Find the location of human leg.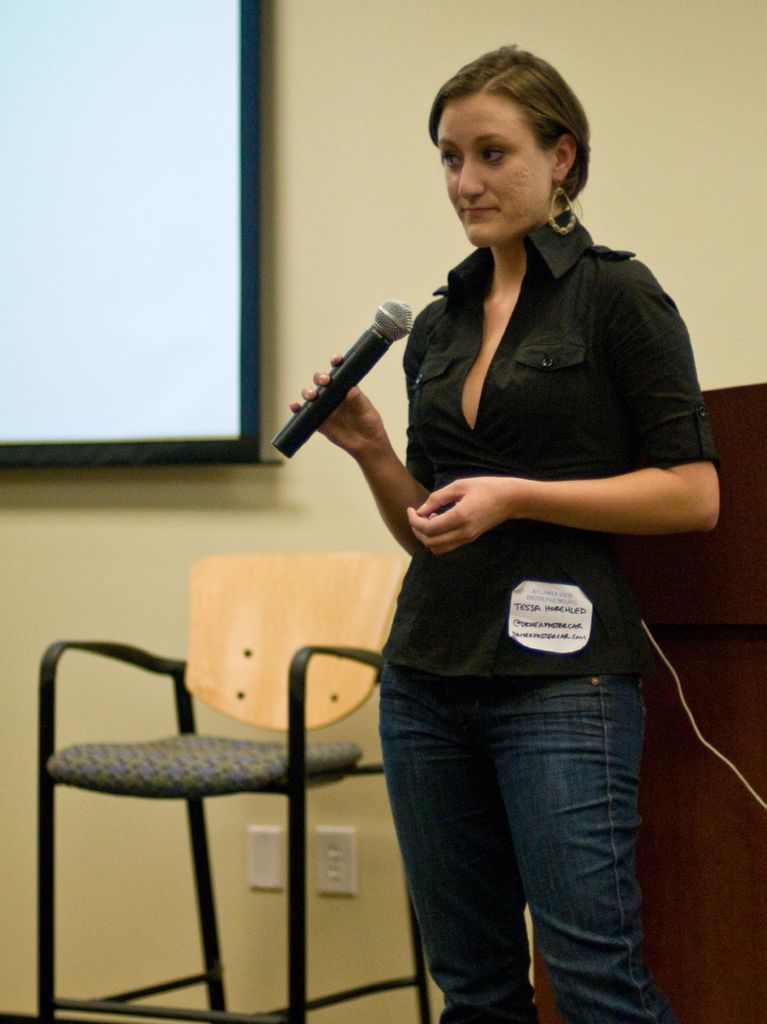
Location: bbox=[369, 628, 535, 1023].
